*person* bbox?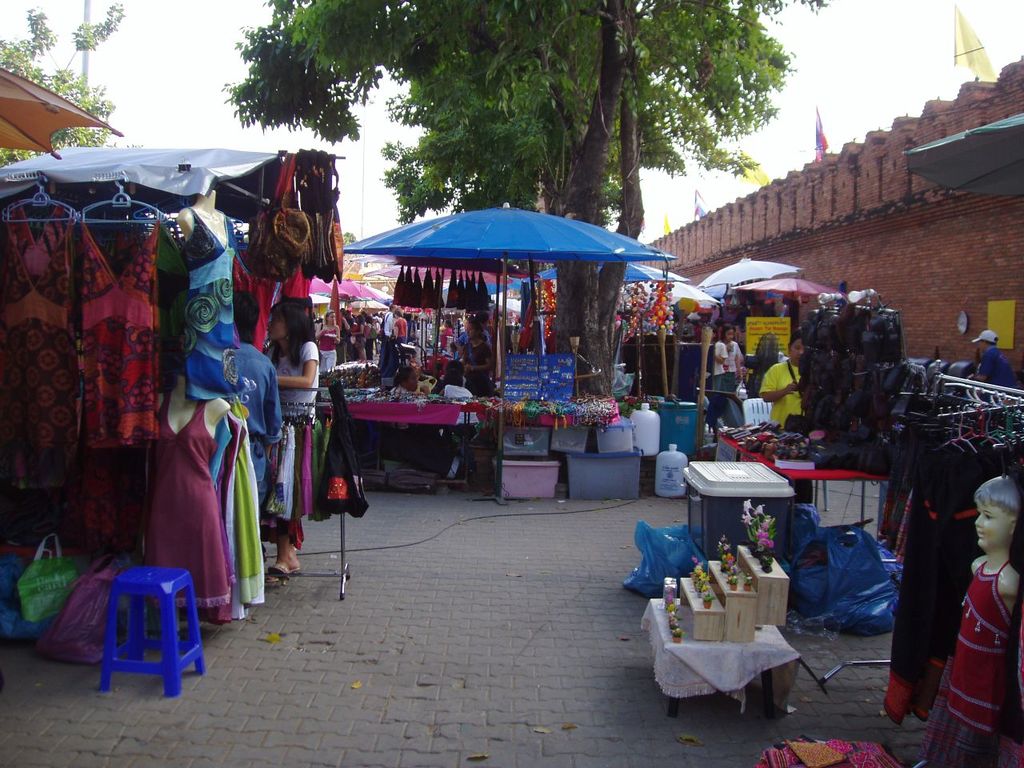
<bbox>388, 363, 426, 431</bbox>
